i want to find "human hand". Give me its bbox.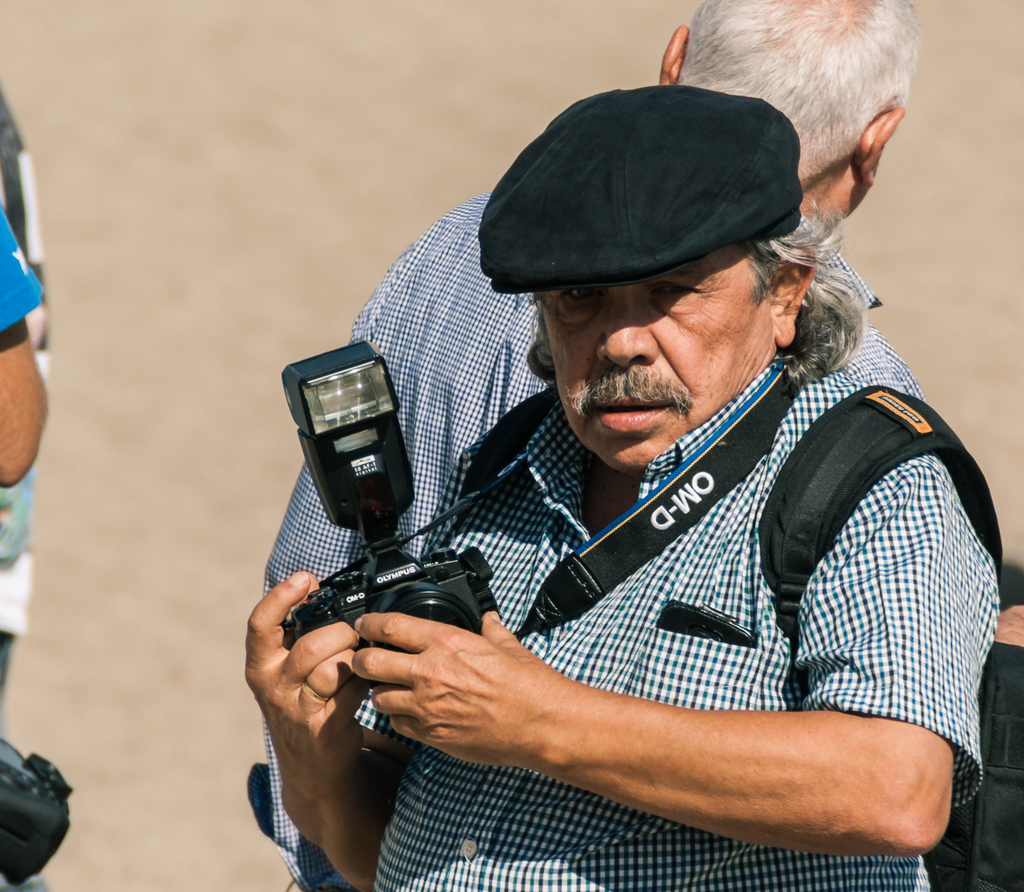
[318, 606, 632, 781].
